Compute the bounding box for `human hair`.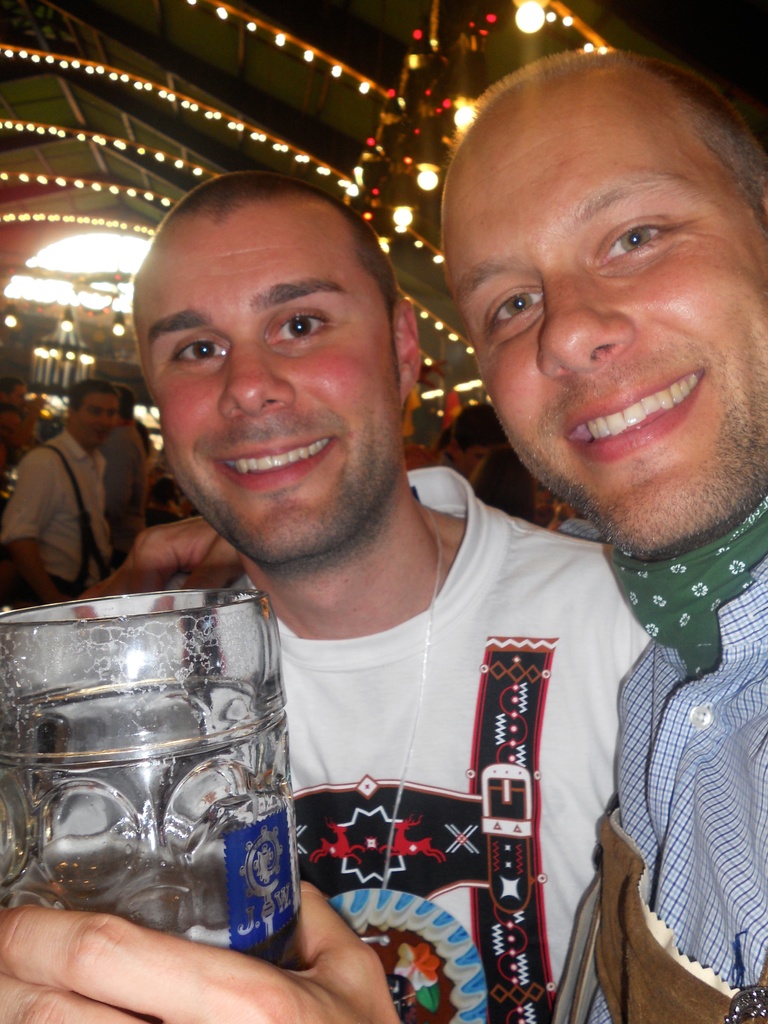
[left=438, top=44, right=767, bottom=245].
